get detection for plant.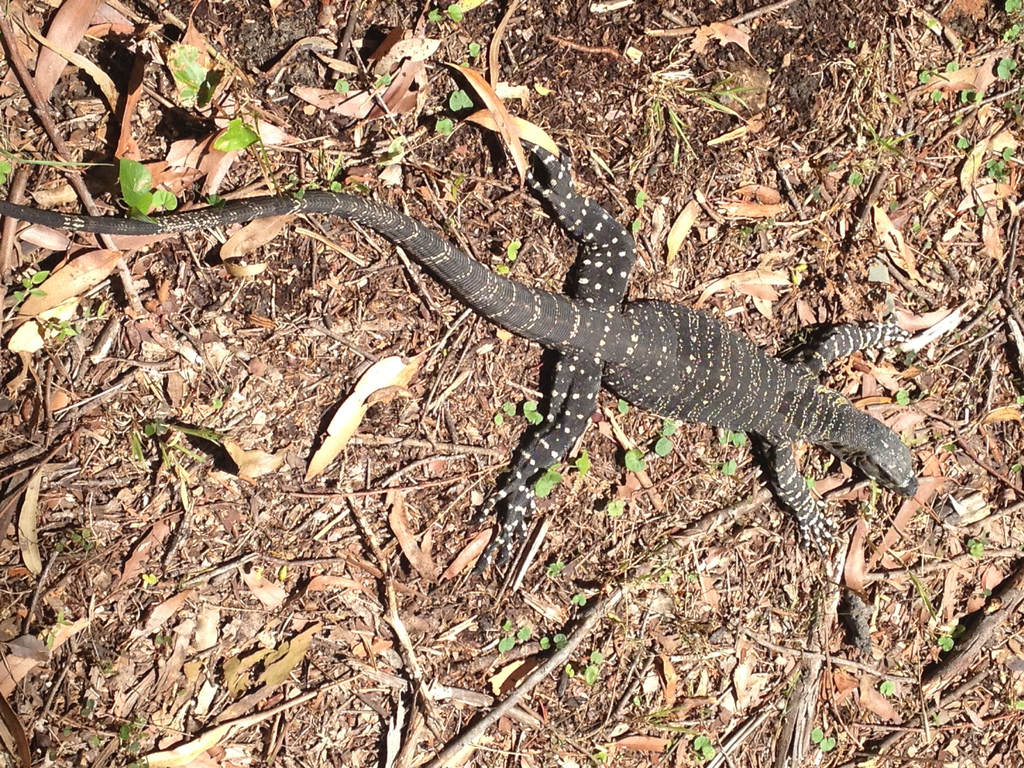
Detection: BBox(573, 588, 588, 604).
